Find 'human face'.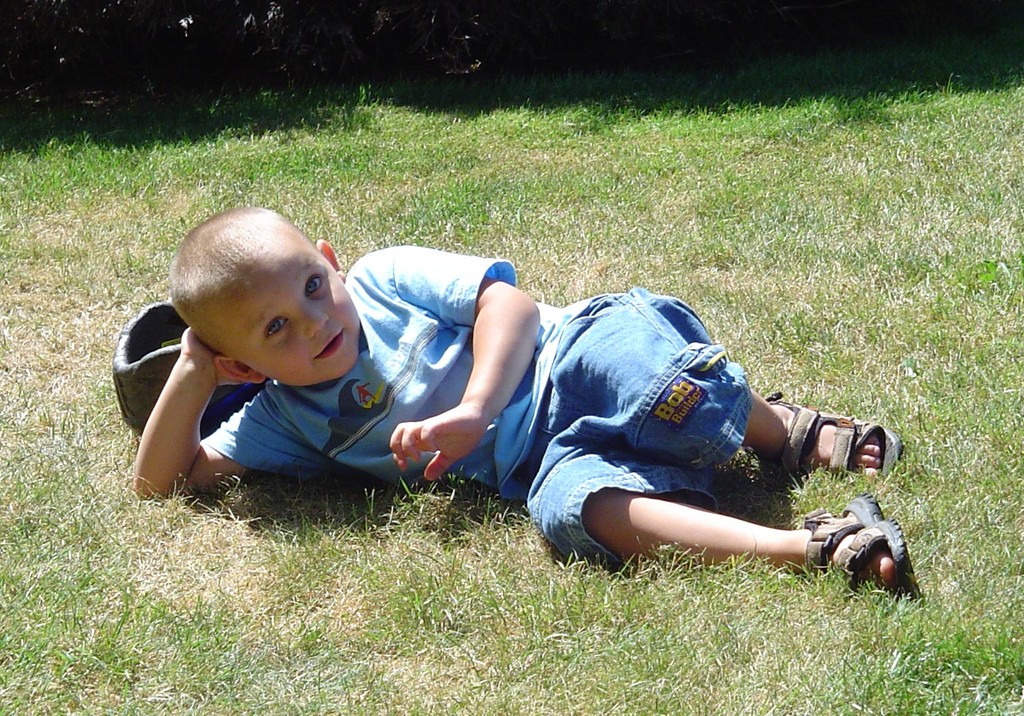
rect(212, 252, 358, 381).
